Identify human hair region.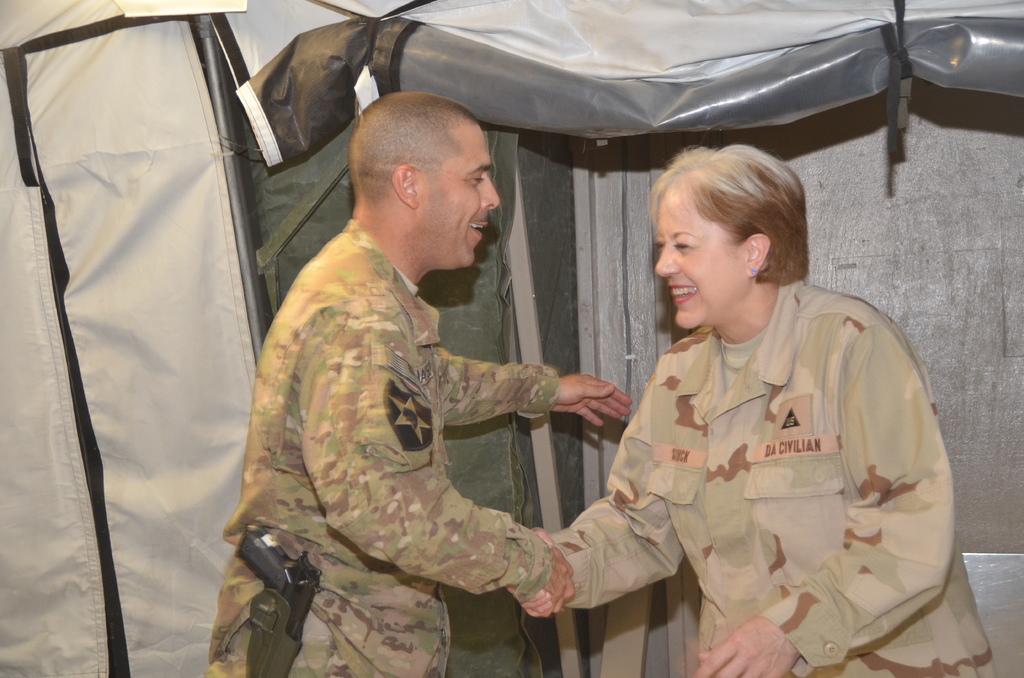
Region: detection(645, 151, 807, 325).
